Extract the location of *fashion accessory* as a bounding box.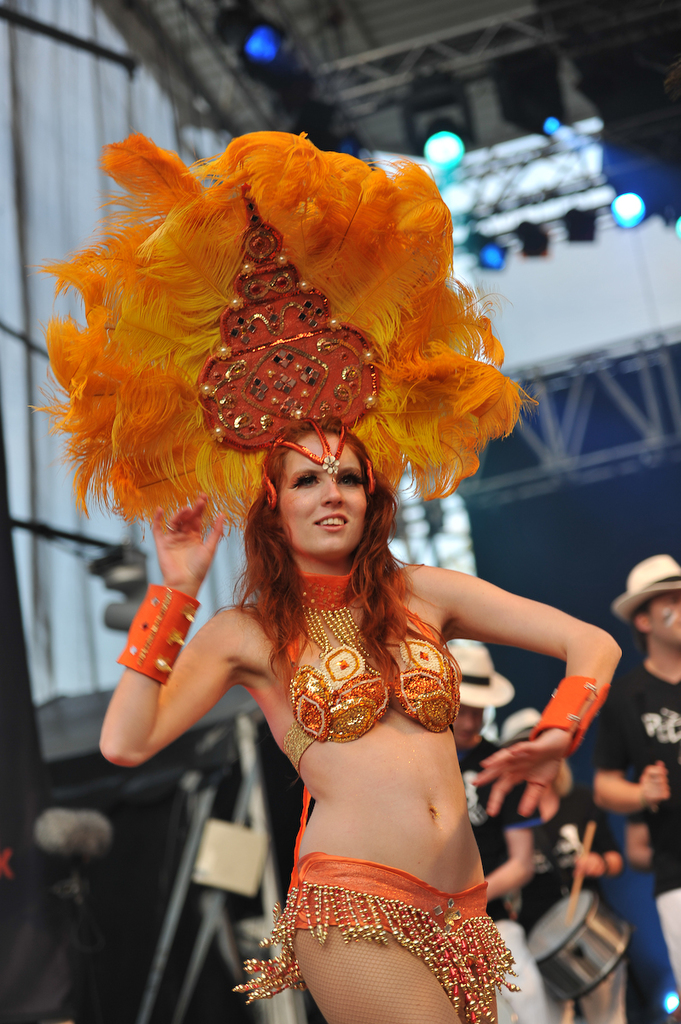
detection(612, 554, 680, 621).
